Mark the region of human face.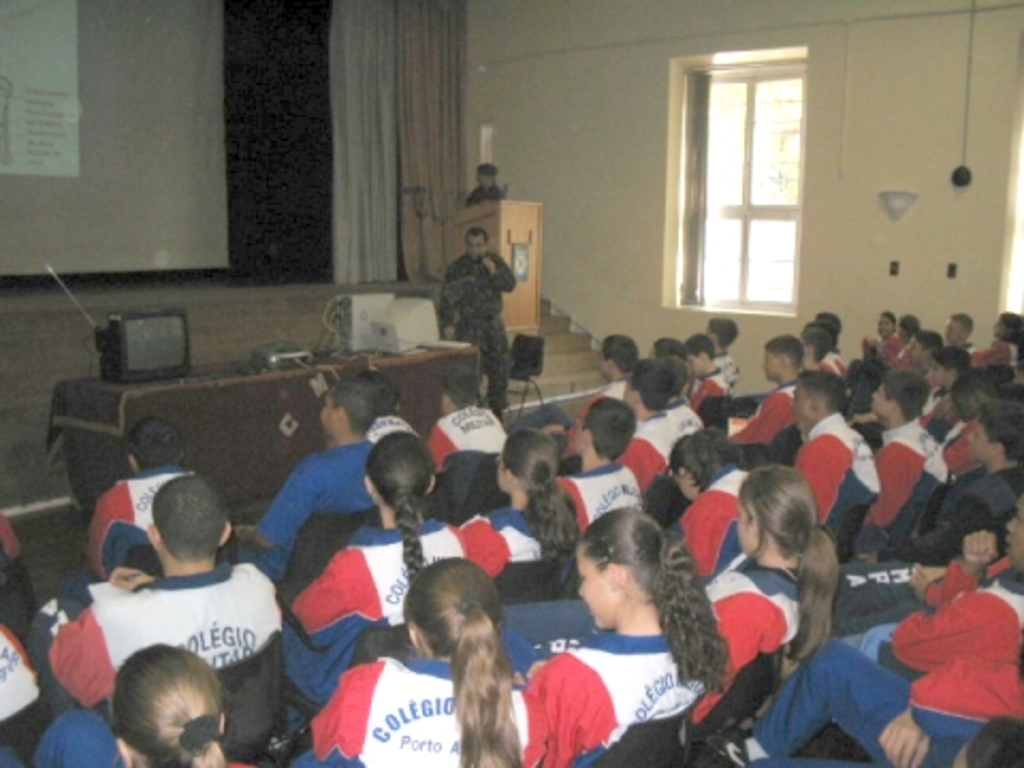
Region: 945:318:960:343.
